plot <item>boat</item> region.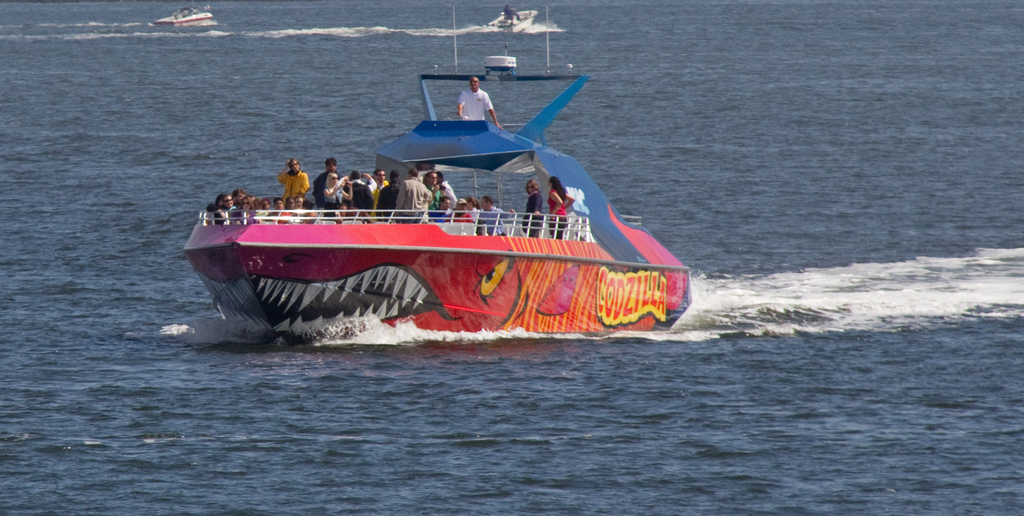
Plotted at <bbox>481, 0, 547, 36</bbox>.
